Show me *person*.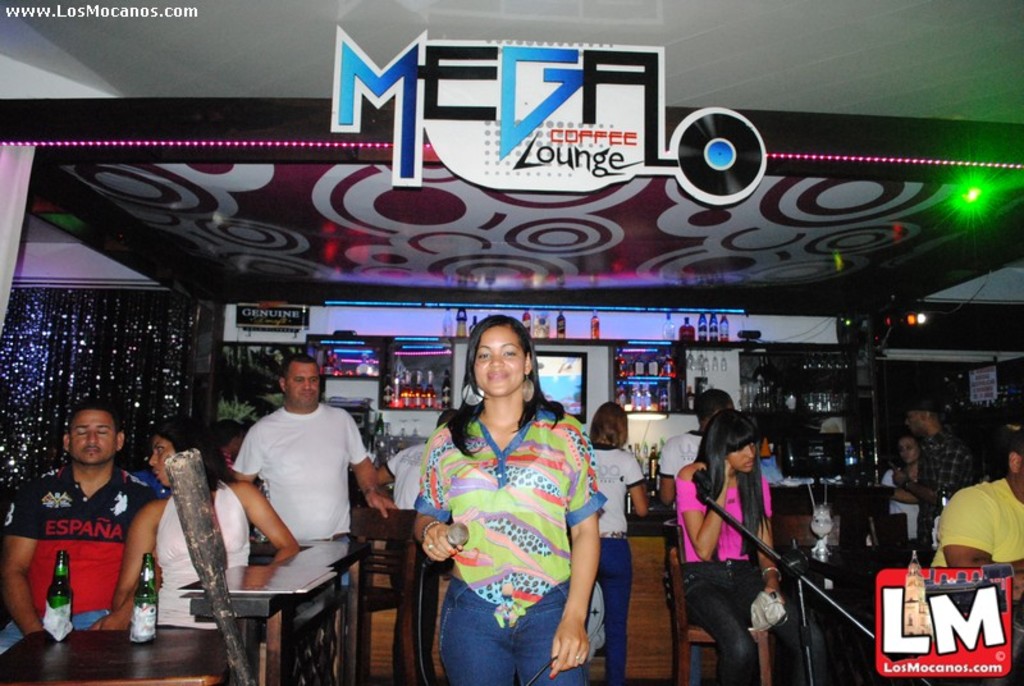
*person* is here: (left=374, top=410, right=463, bottom=681).
